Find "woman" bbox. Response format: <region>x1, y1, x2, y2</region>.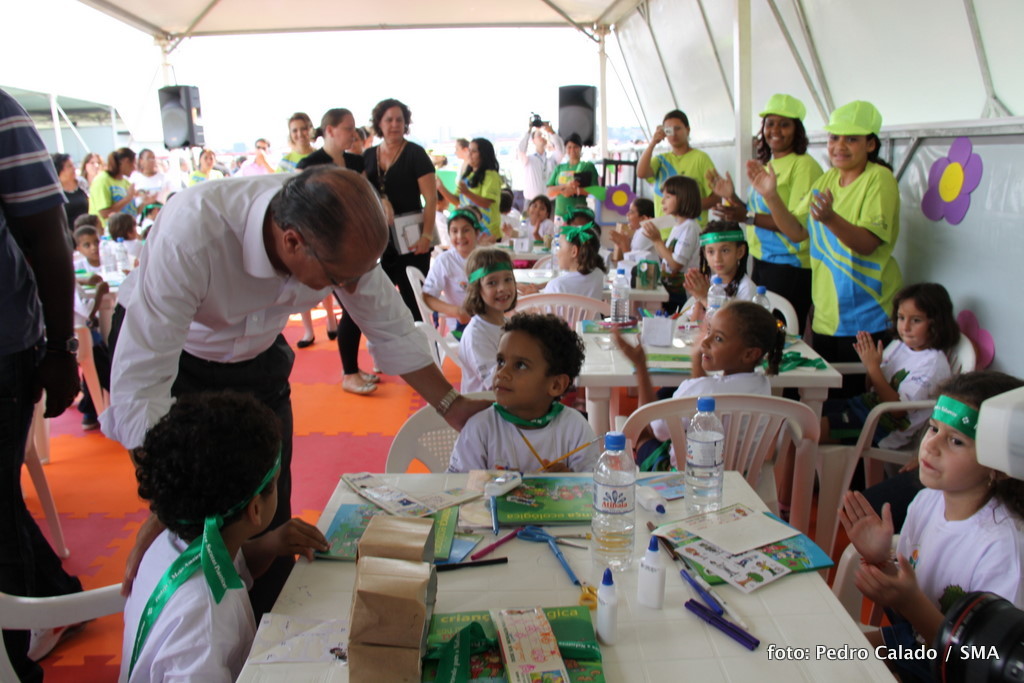
<region>184, 148, 227, 183</region>.
